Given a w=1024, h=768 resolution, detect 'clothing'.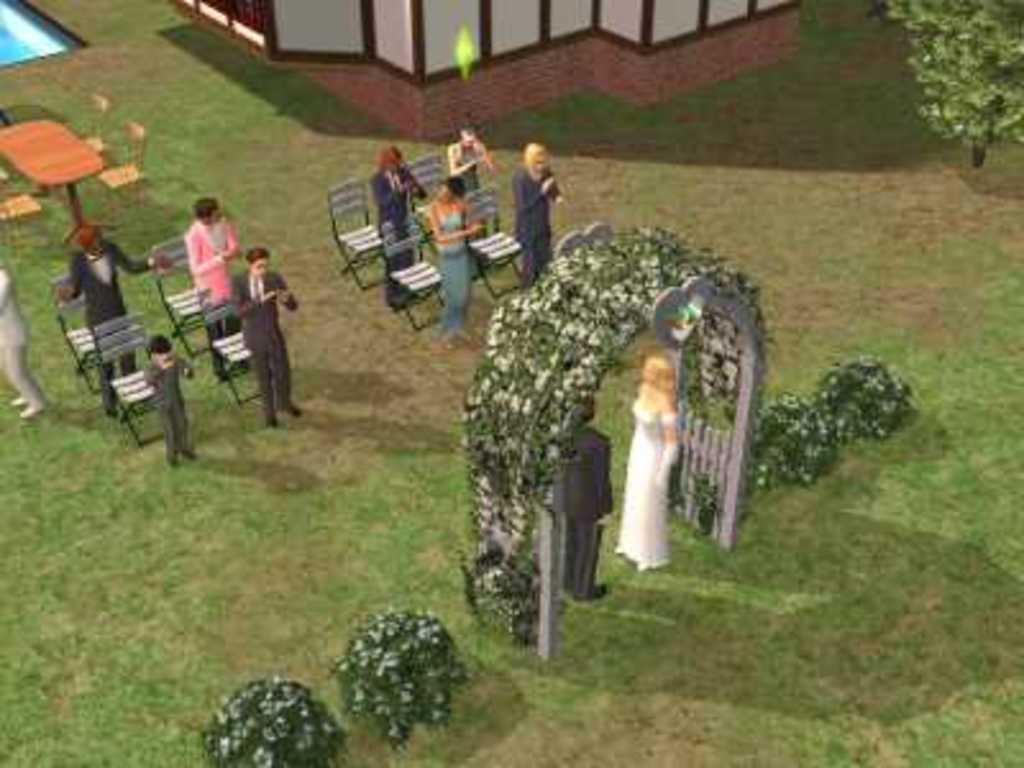
crop(556, 425, 612, 602).
